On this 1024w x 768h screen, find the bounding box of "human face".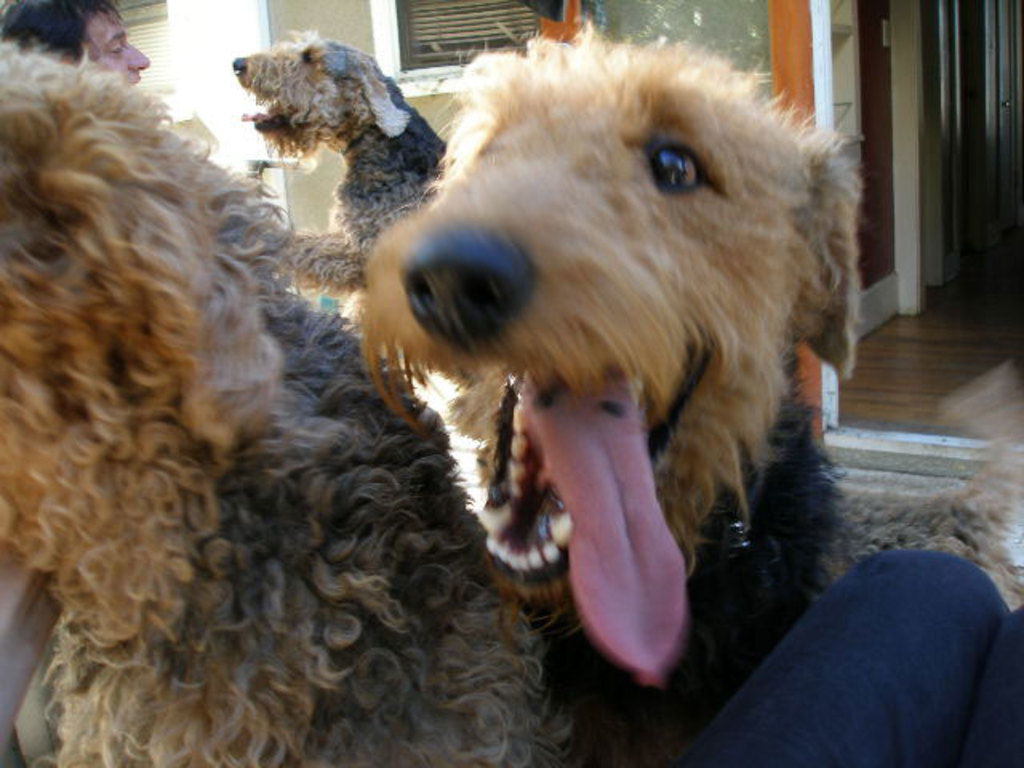
Bounding box: BBox(90, 3, 155, 90).
